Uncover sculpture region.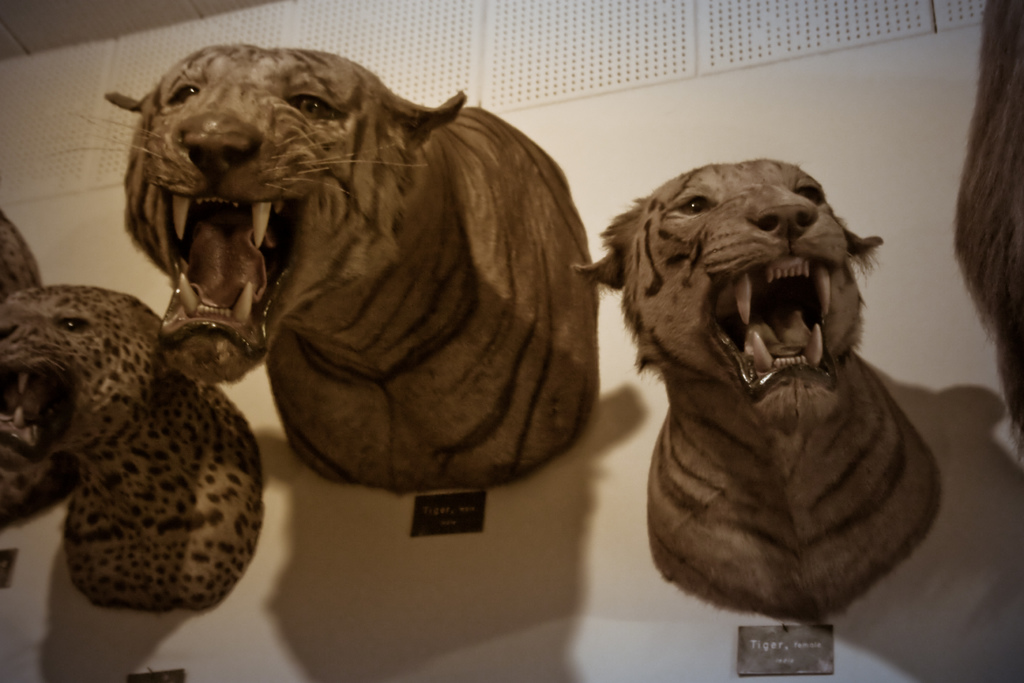
Uncovered: x1=0, y1=210, x2=95, y2=550.
